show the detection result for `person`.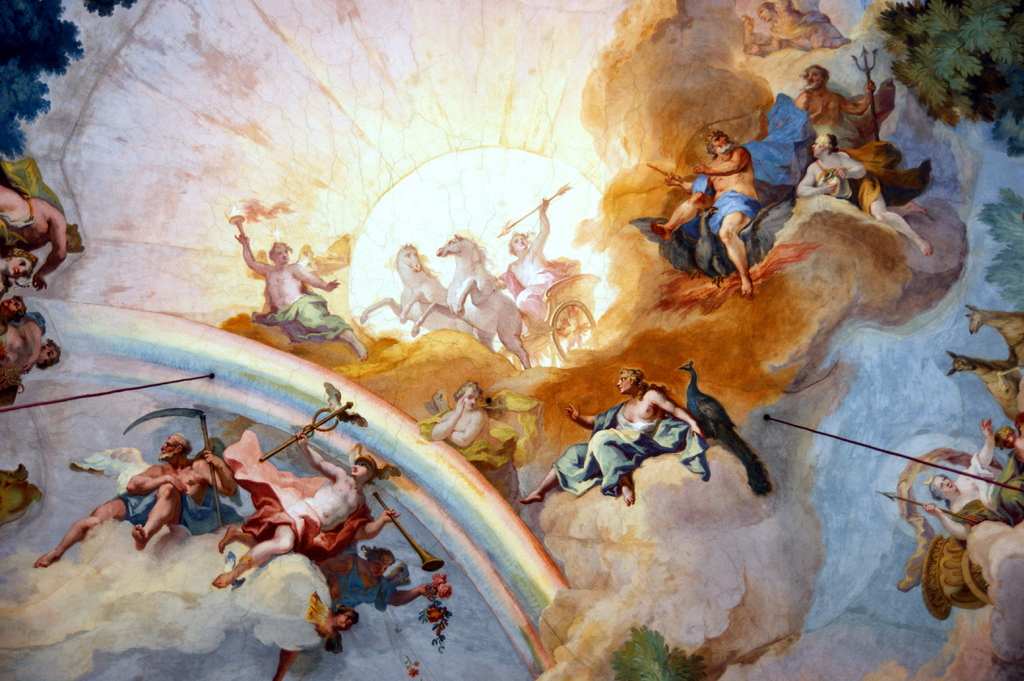
(x1=0, y1=293, x2=26, y2=330).
